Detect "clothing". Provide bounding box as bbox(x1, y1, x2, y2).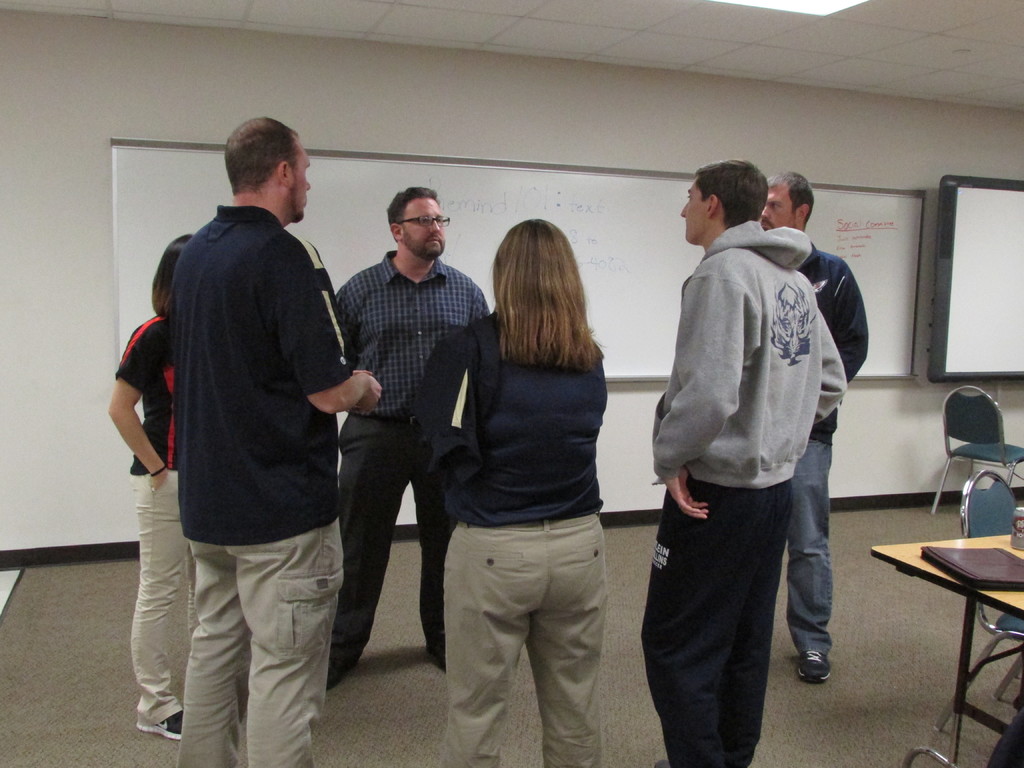
bbox(124, 161, 356, 681).
